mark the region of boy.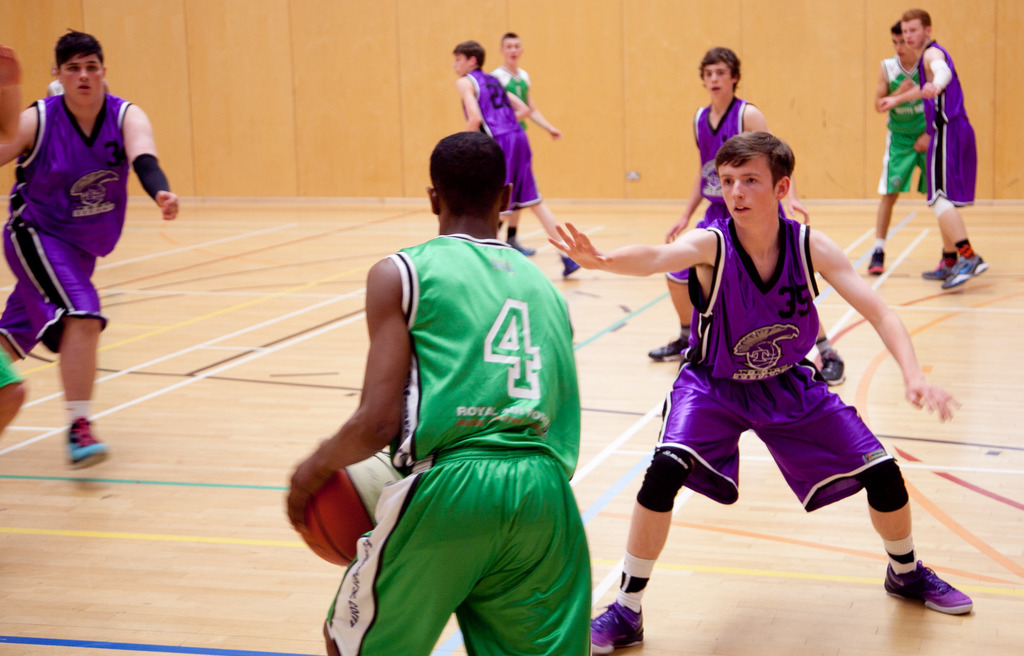
Region: [650,47,844,386].
